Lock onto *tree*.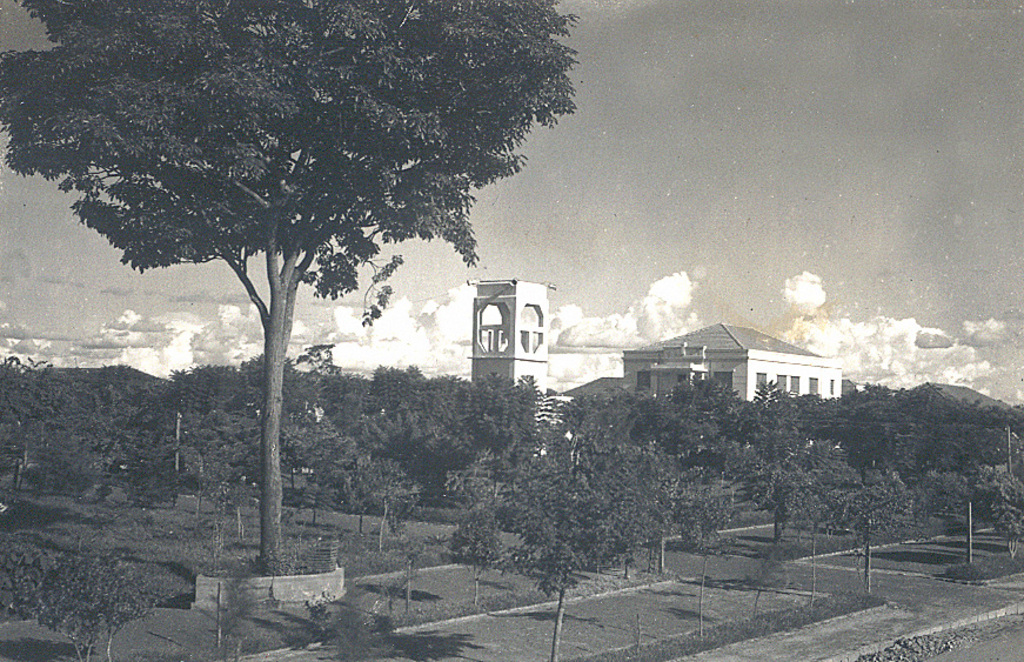
Locked: region(407, 360, 426, 410).
